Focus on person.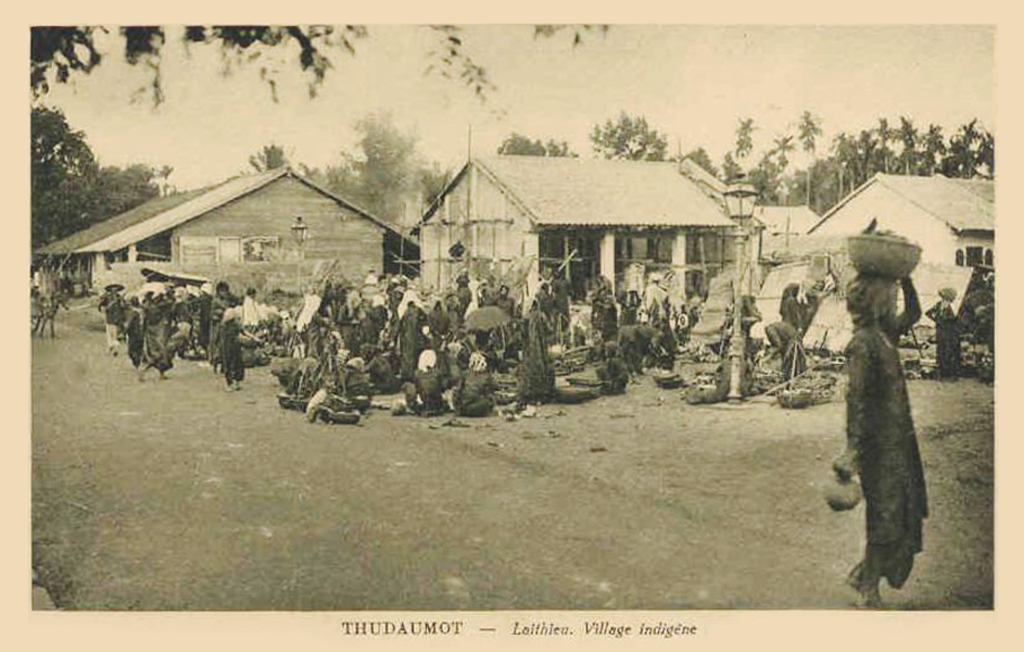
Focused at select_region(775, 284, 810, 322).
